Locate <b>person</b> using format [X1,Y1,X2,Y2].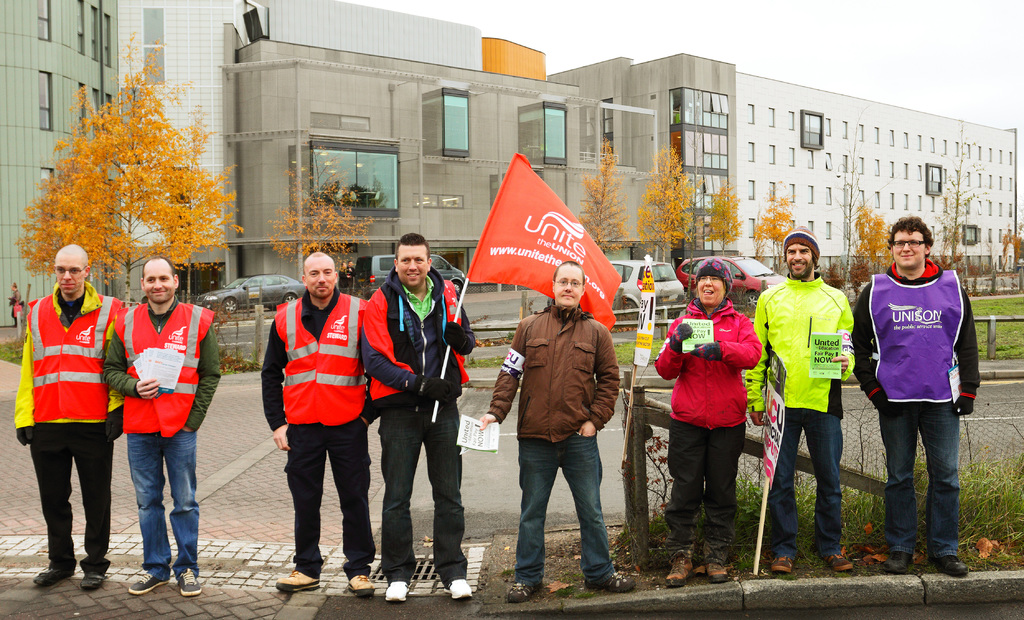
[750,231,852,571].
